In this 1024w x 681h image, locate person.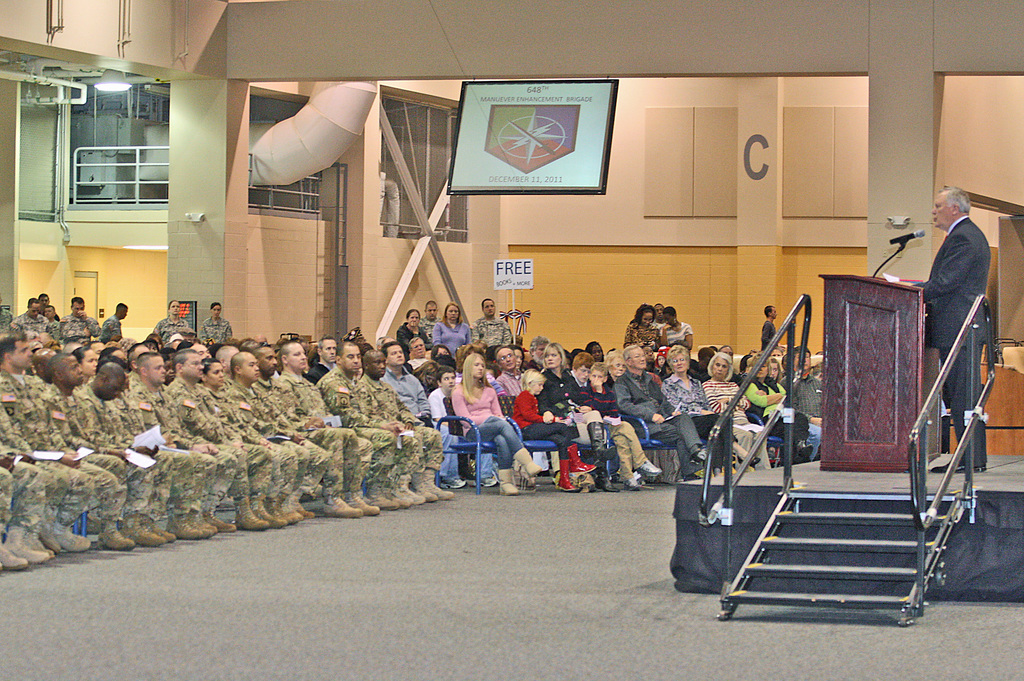
Bounding box: [100, 300, 130, 347].
